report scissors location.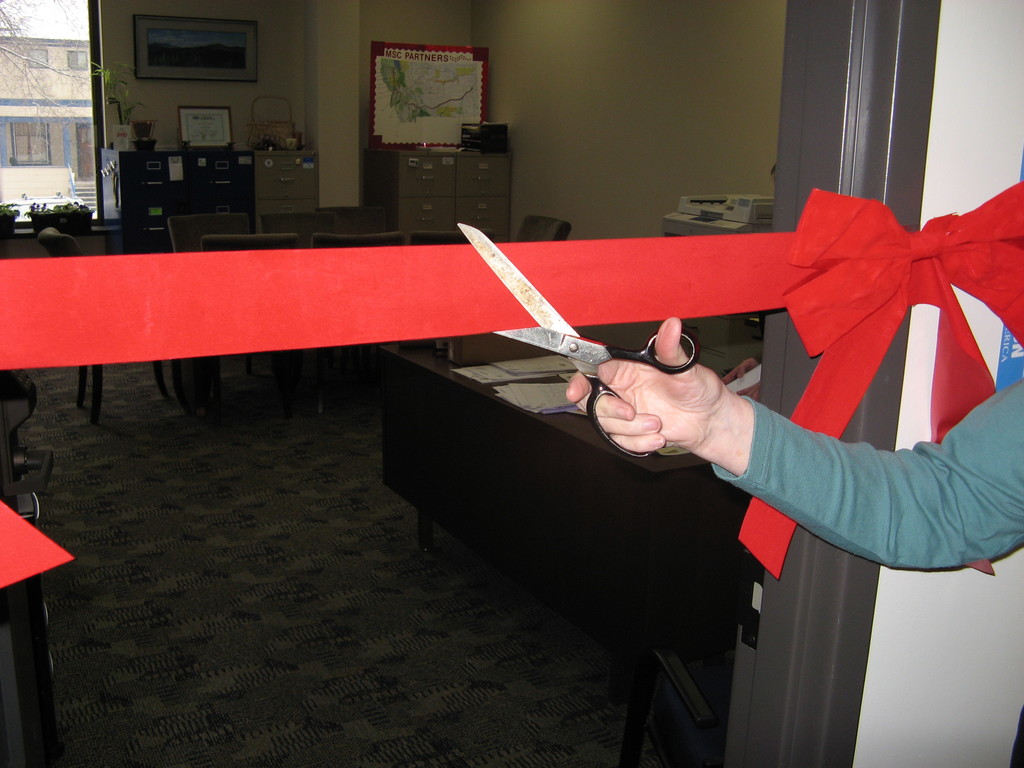
Report: locate(458, 221, 695, 463).
